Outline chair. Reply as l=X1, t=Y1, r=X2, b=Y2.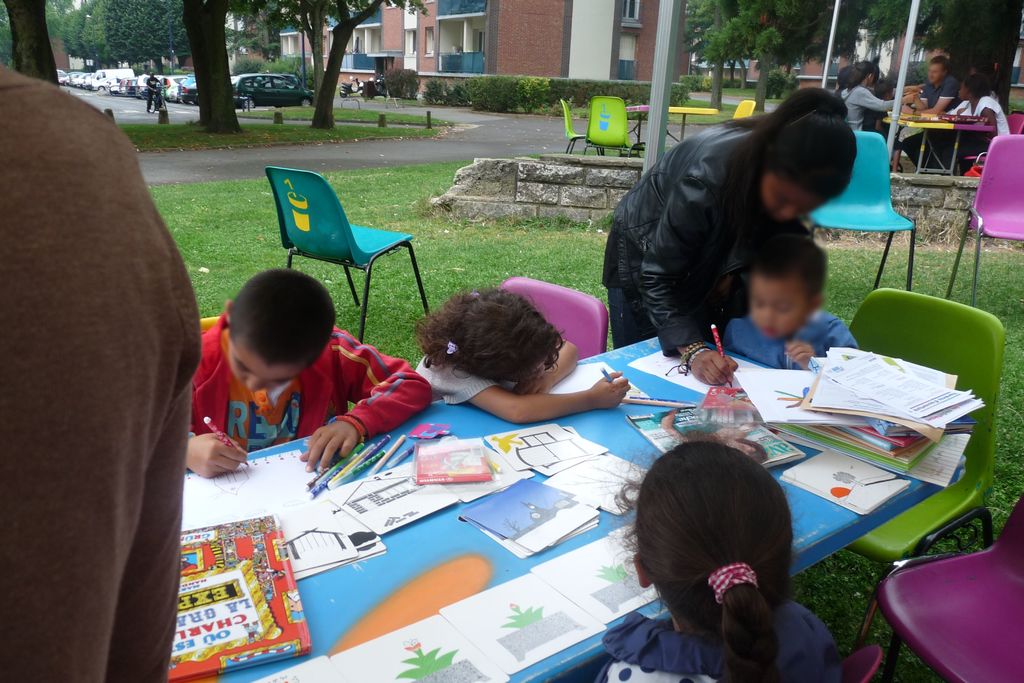
l=264, t=174, r=423, b=329.
